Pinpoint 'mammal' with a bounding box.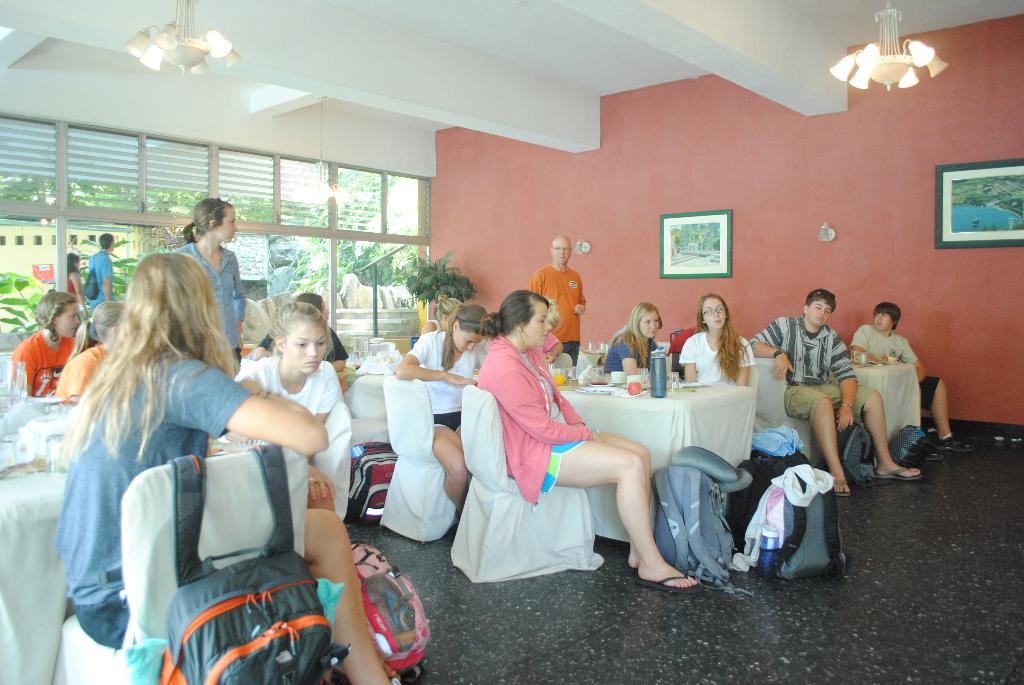
select_region(392, 303, 488, 512).
